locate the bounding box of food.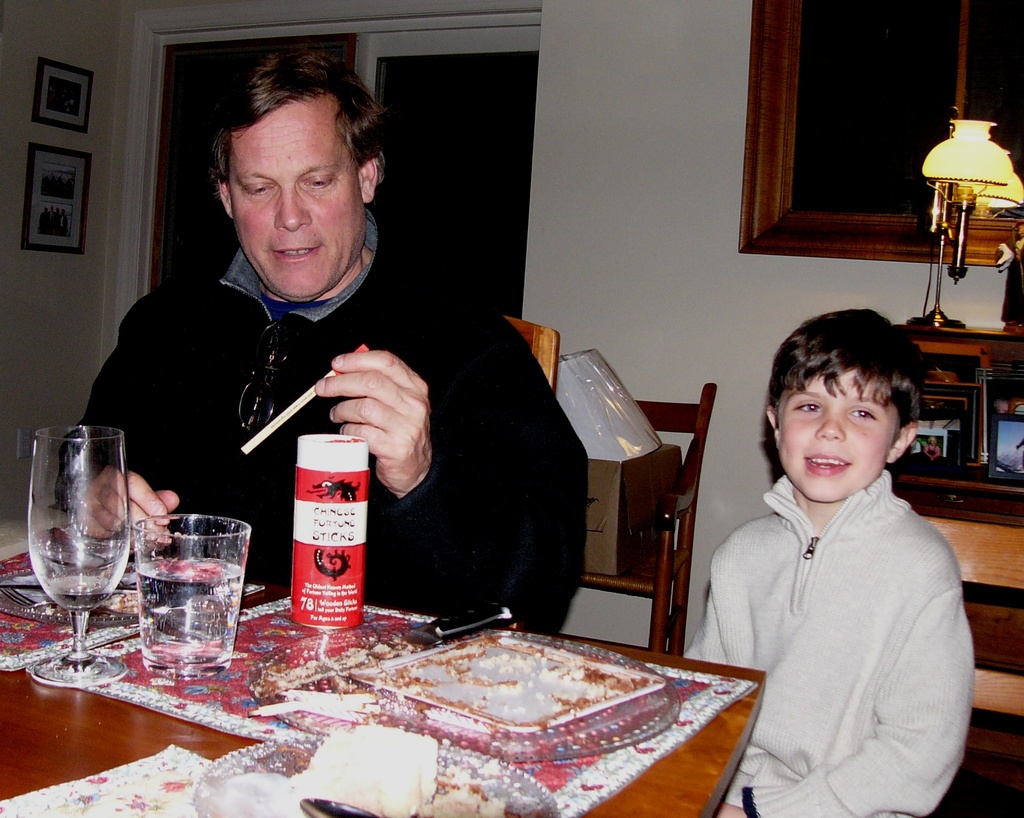
Bounding box: bbox=[434, 762, 510, 817].
